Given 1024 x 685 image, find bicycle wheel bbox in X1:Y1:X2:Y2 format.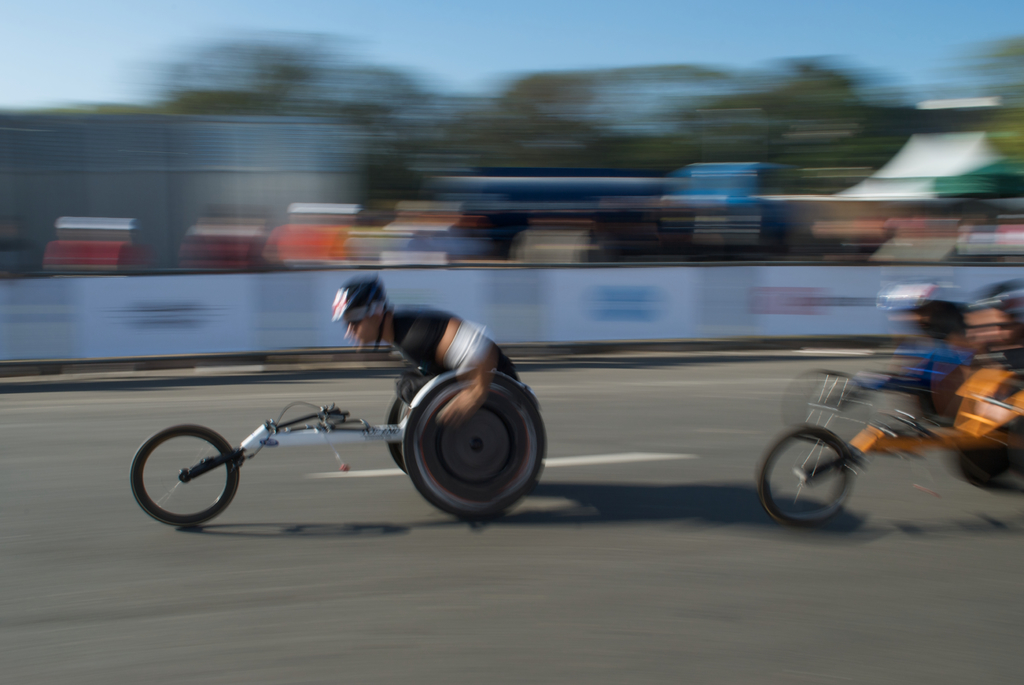
778:430:876:526.
